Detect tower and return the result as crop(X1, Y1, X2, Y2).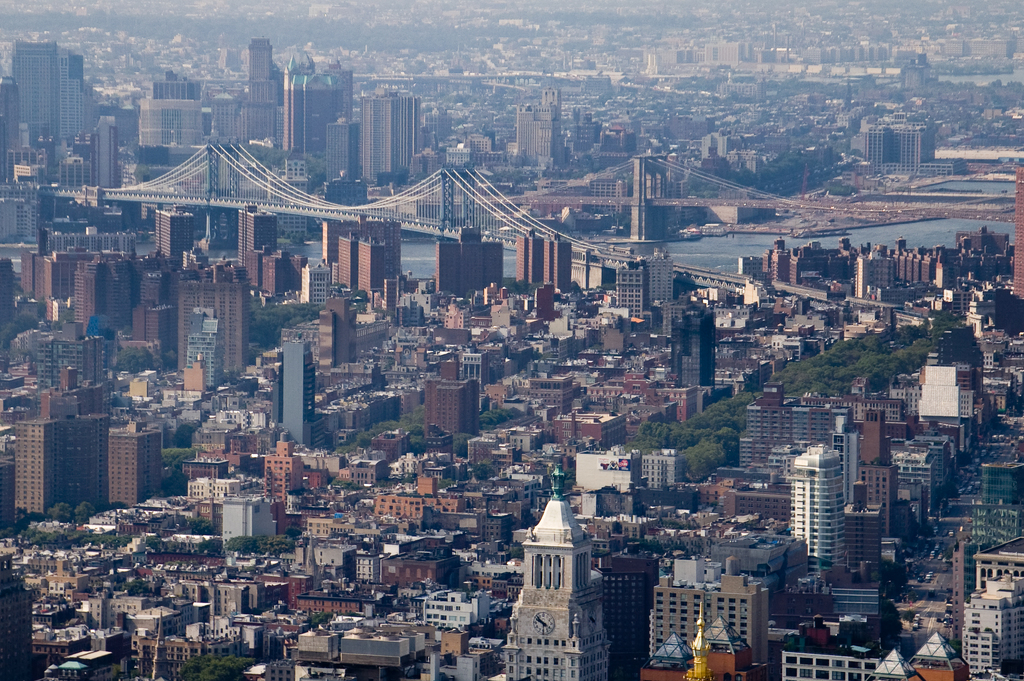
crop(92, 116, 121, 192).
